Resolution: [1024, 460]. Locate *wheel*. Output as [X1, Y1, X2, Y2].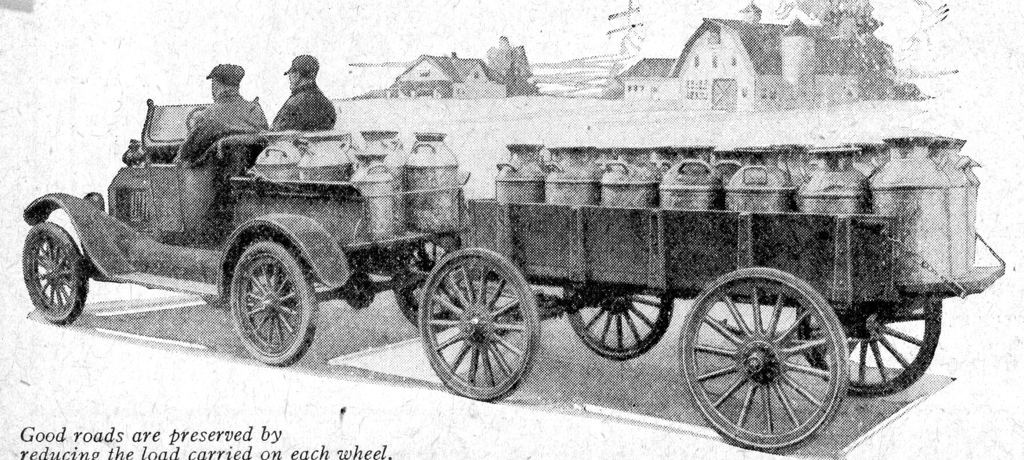
[230, 240, 317, 367].
